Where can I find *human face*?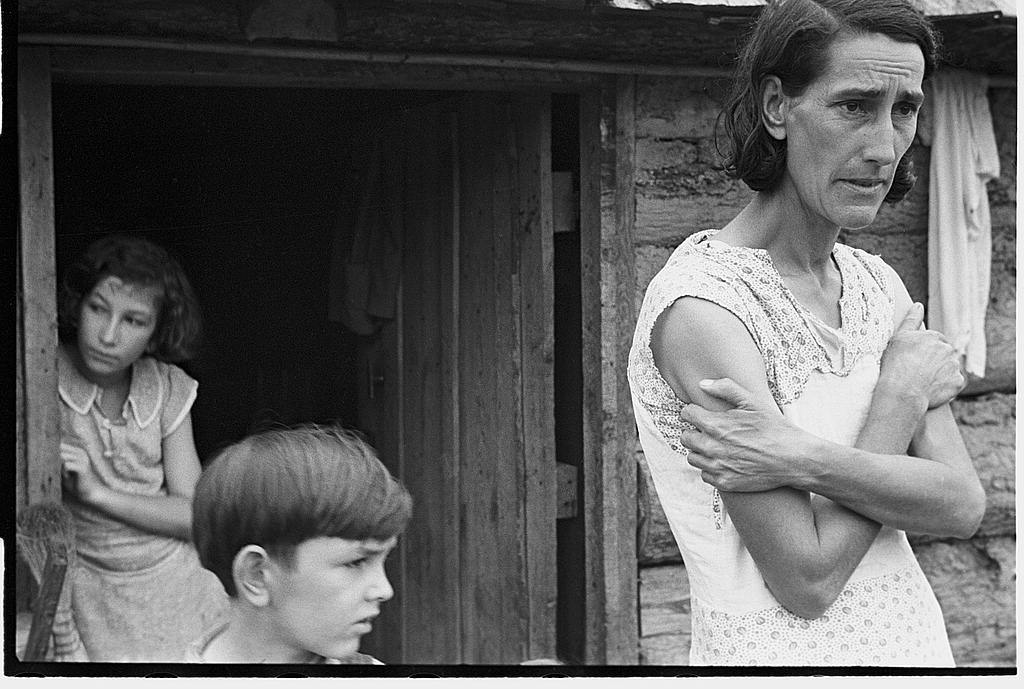
You can find it at 264:531:393:653.
